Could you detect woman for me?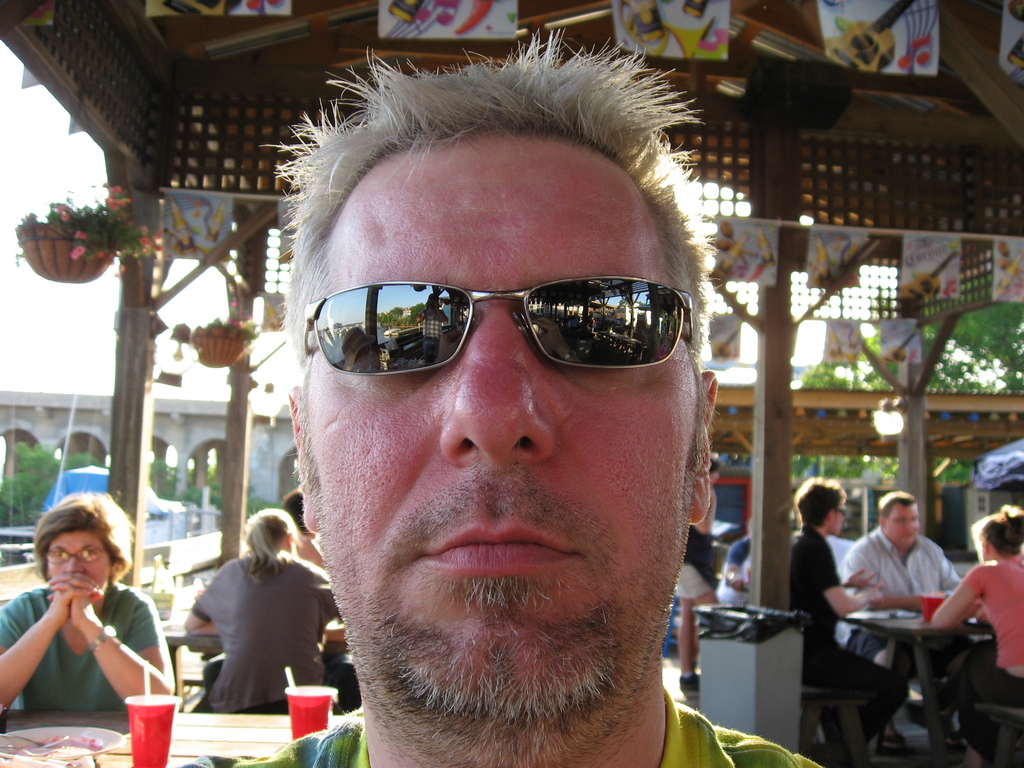
Detection result: bbox=[184, 507, 346, 714].
